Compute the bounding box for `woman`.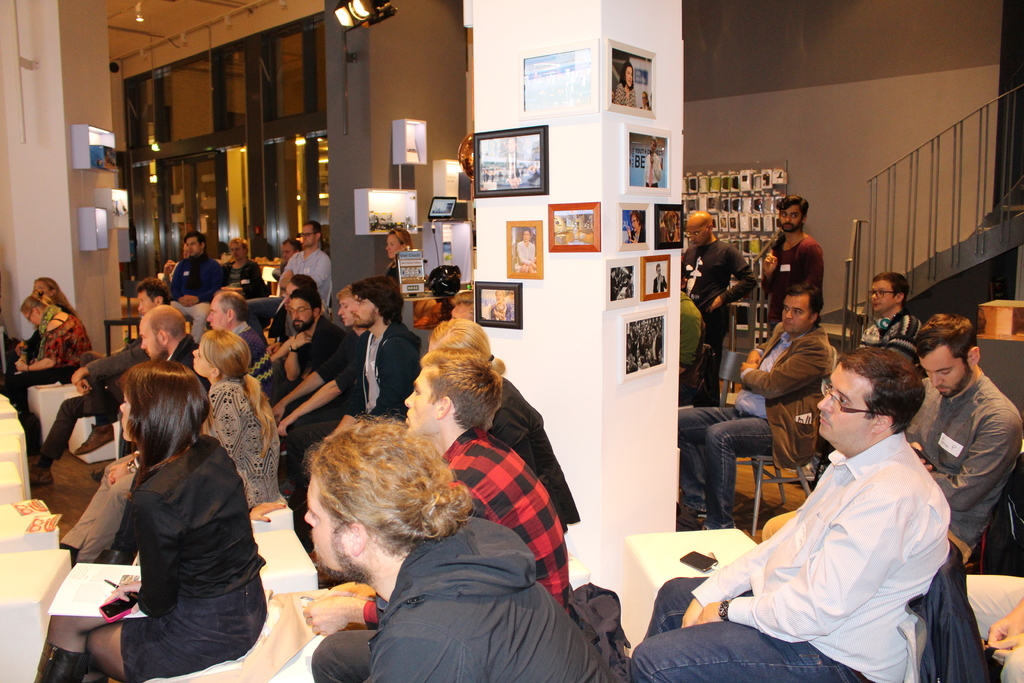
bbox=(58, 331, 283, 563).
